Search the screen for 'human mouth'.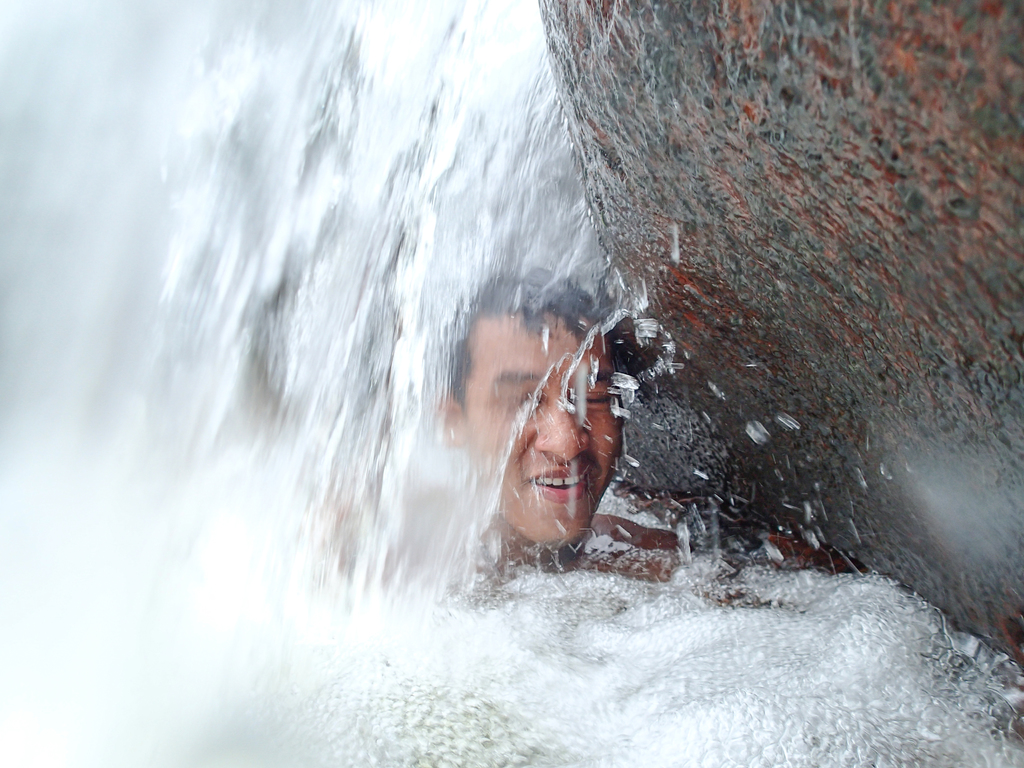
Found at x1=525, y1=461, x2=591, y2=504.
